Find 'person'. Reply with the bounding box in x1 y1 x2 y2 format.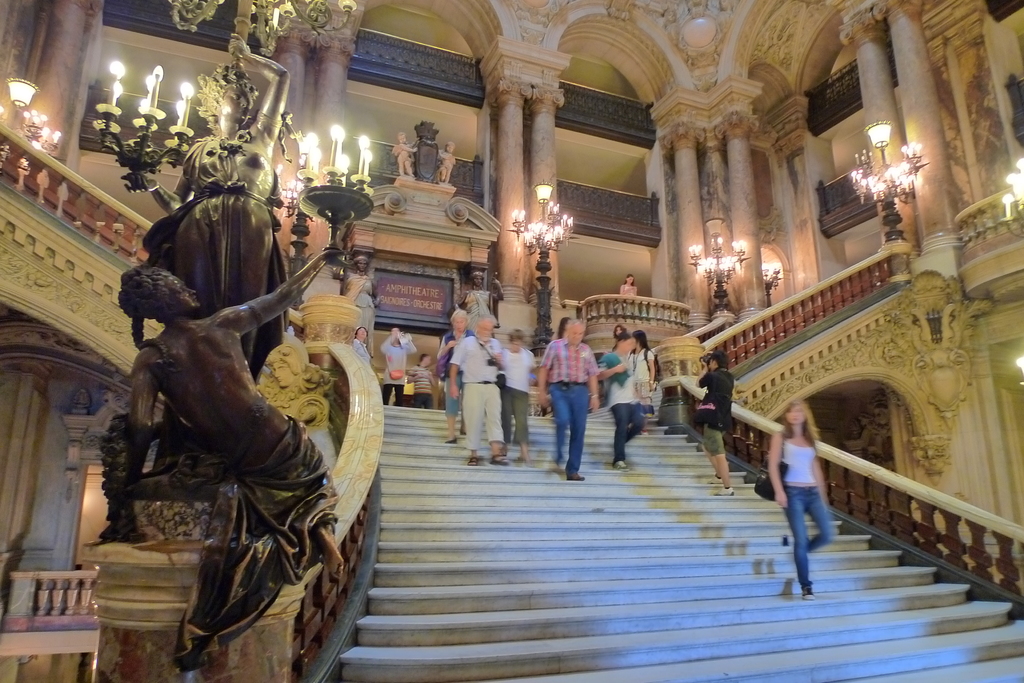
557 318 572 339.
